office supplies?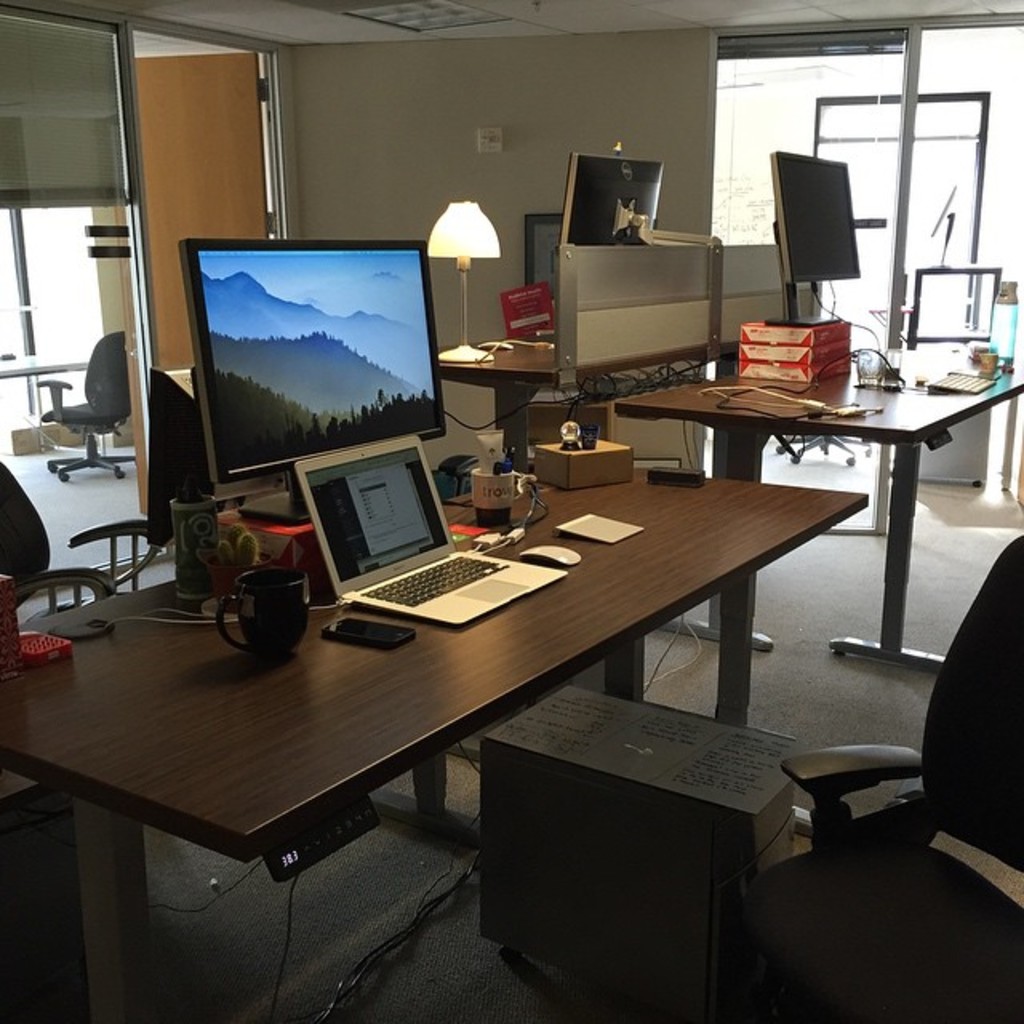
[left=958, top=339, right=1008, bottom=384]
